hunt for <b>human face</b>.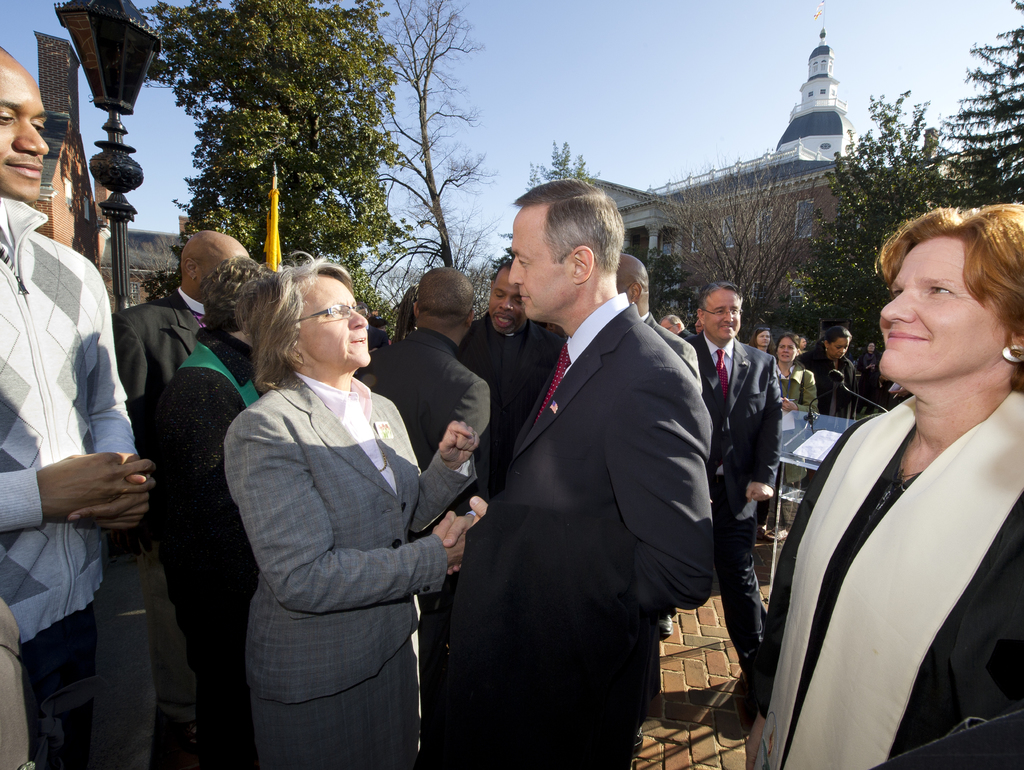
Hunted down at rect(297, 273, 368, 366).
